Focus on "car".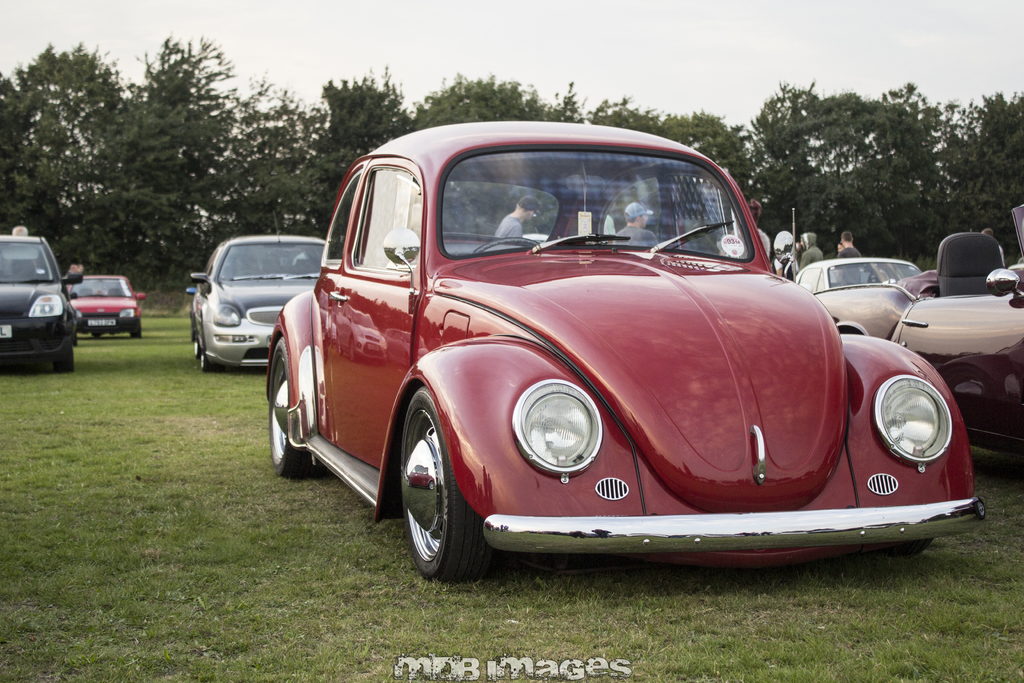
Focused at <box>818,225,1023,460</box>.
